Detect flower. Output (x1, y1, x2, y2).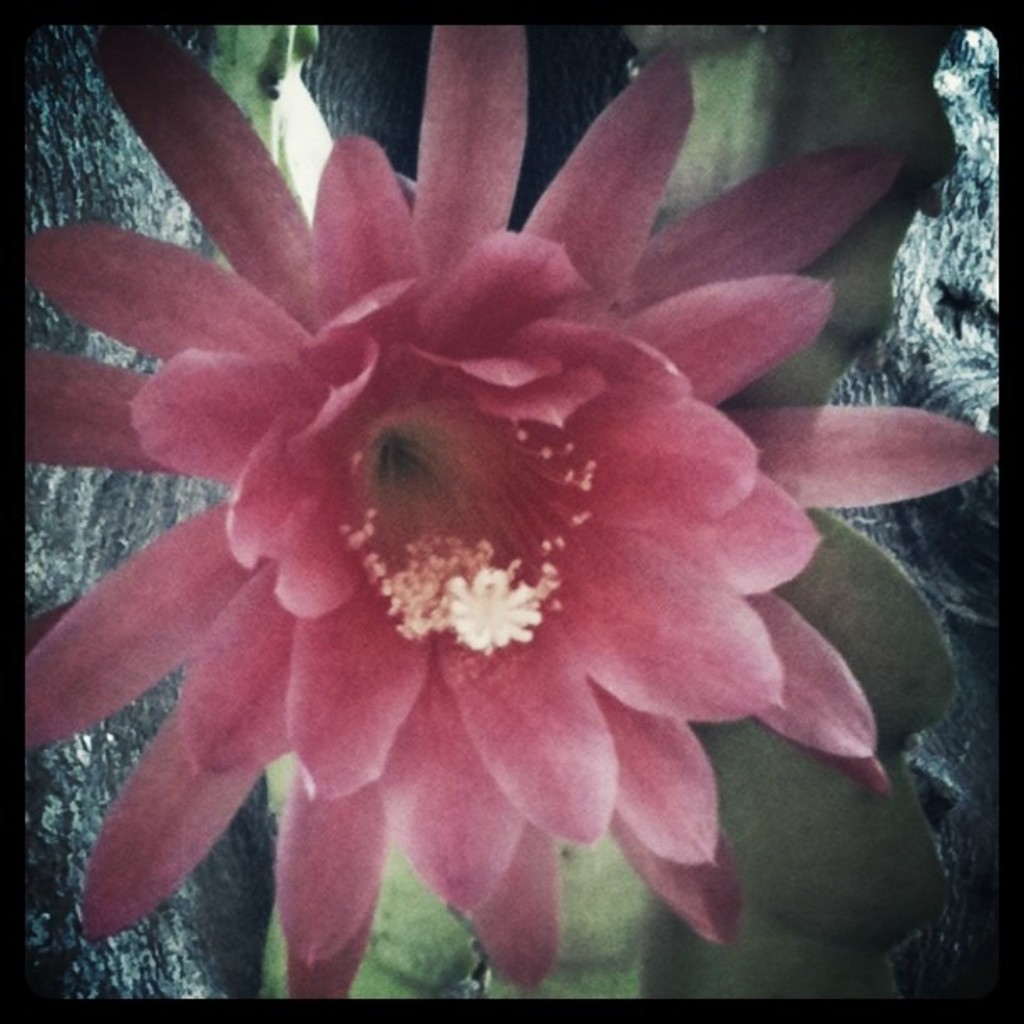
(30, 22, 1022, 977).
